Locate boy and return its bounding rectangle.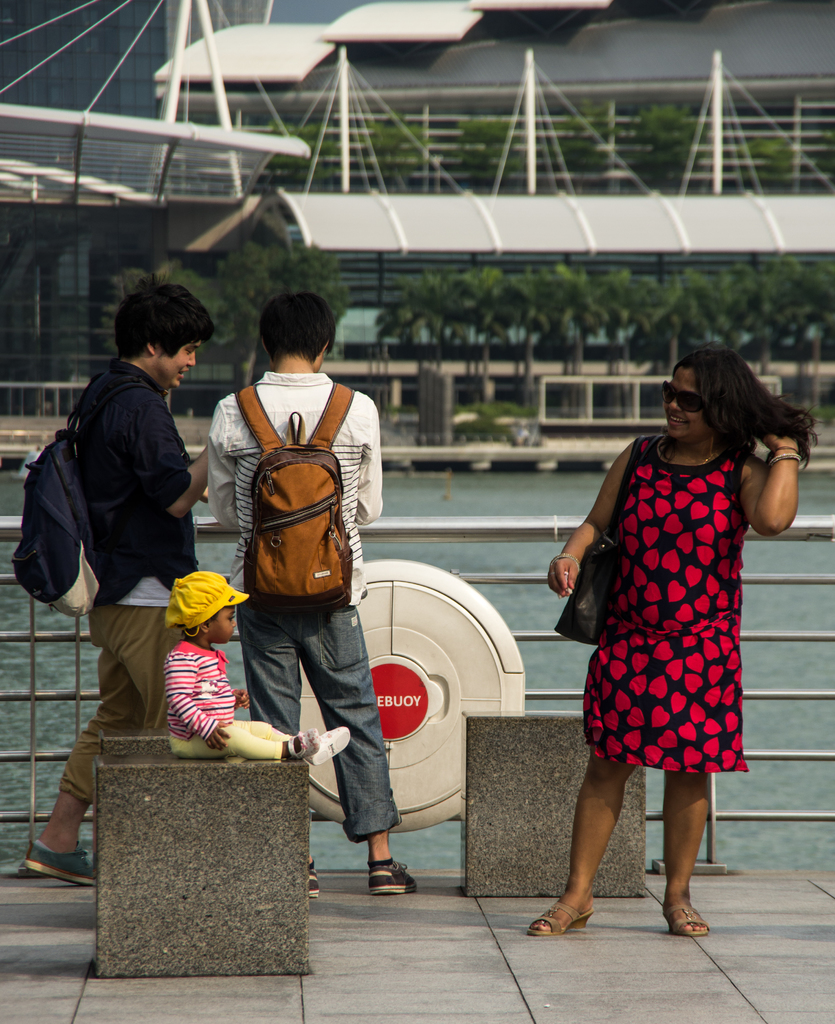
locate(180, 294, 384, 791).
